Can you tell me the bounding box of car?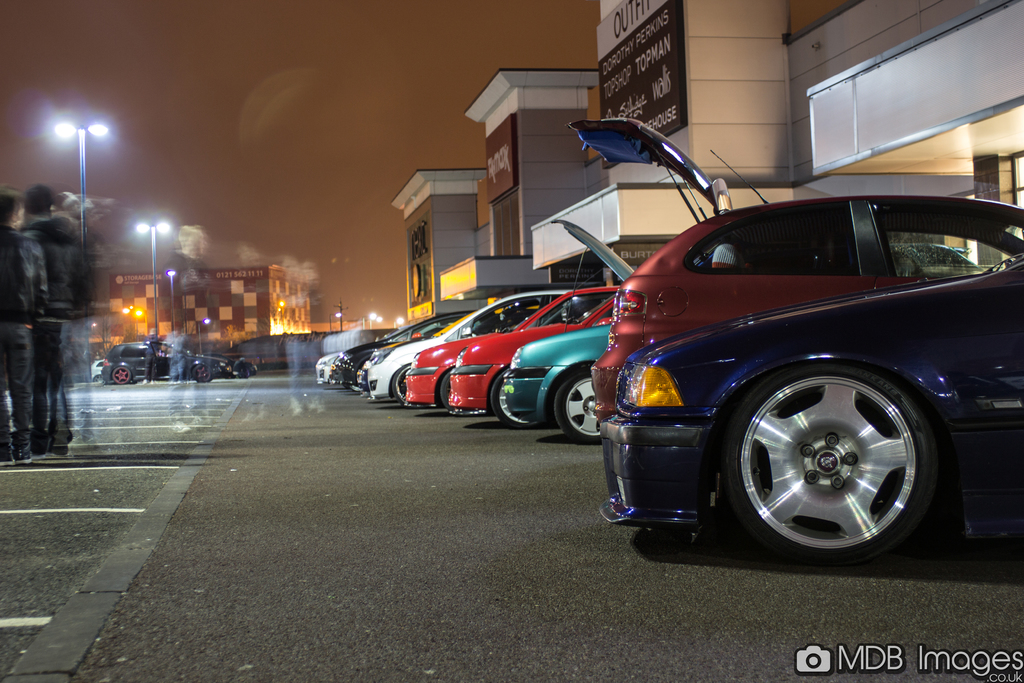
box=[362, 294, 557, 408].
